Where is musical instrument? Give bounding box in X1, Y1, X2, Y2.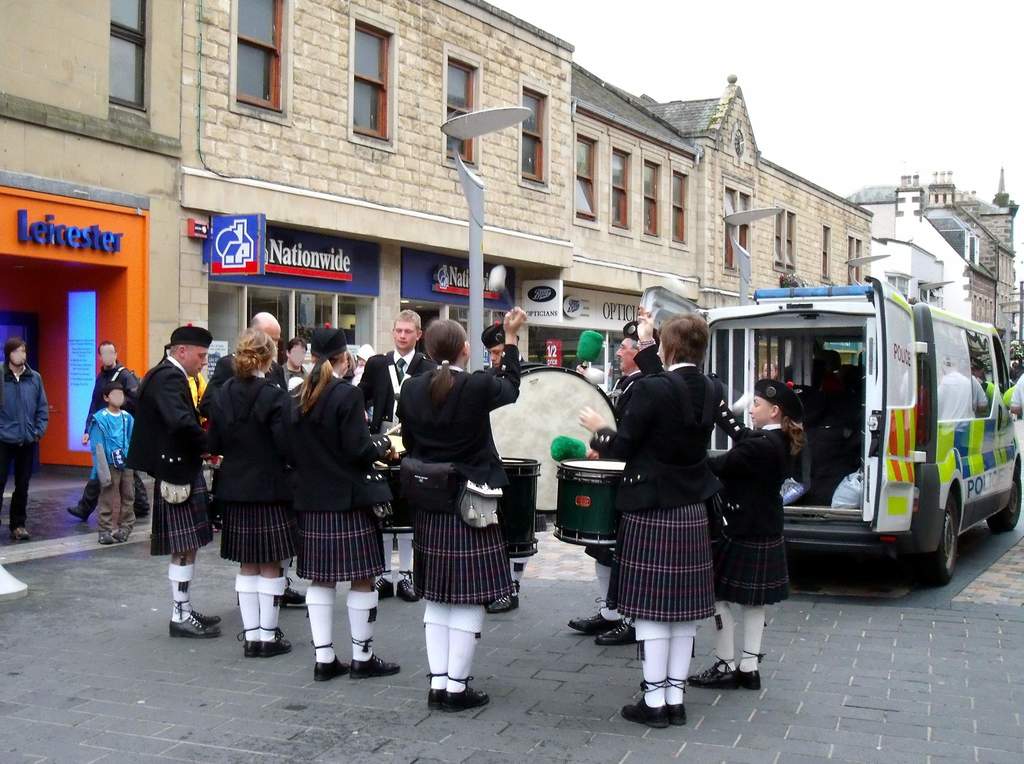
378, 434, 431, 548.
